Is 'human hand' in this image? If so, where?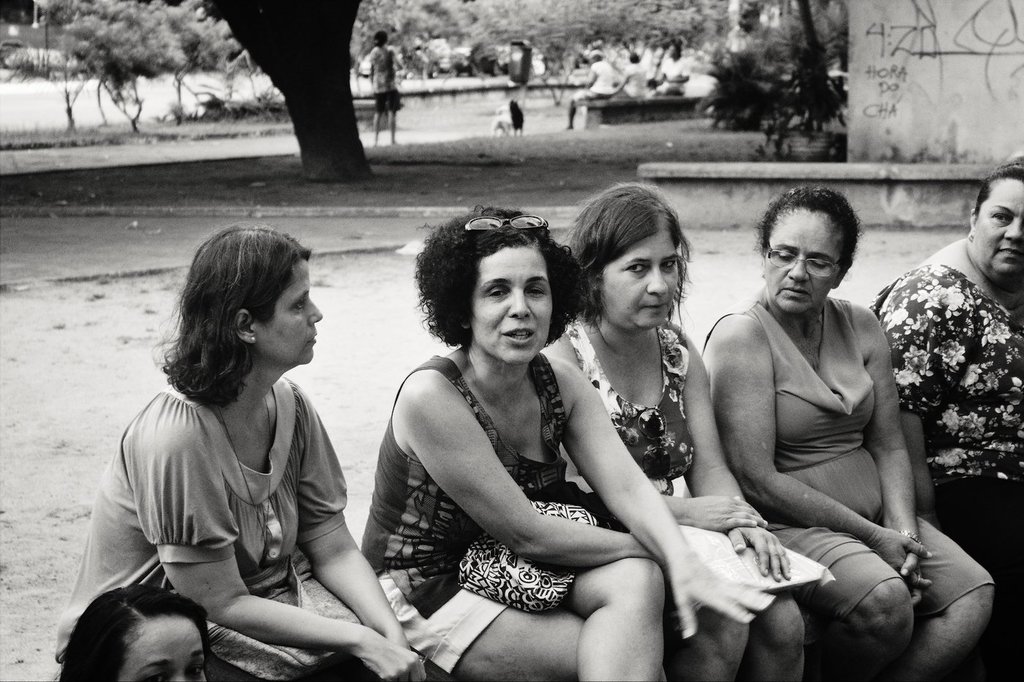
Yes, at {"left": 667, "top": 595, "right": 680, "bottom": 636}.
